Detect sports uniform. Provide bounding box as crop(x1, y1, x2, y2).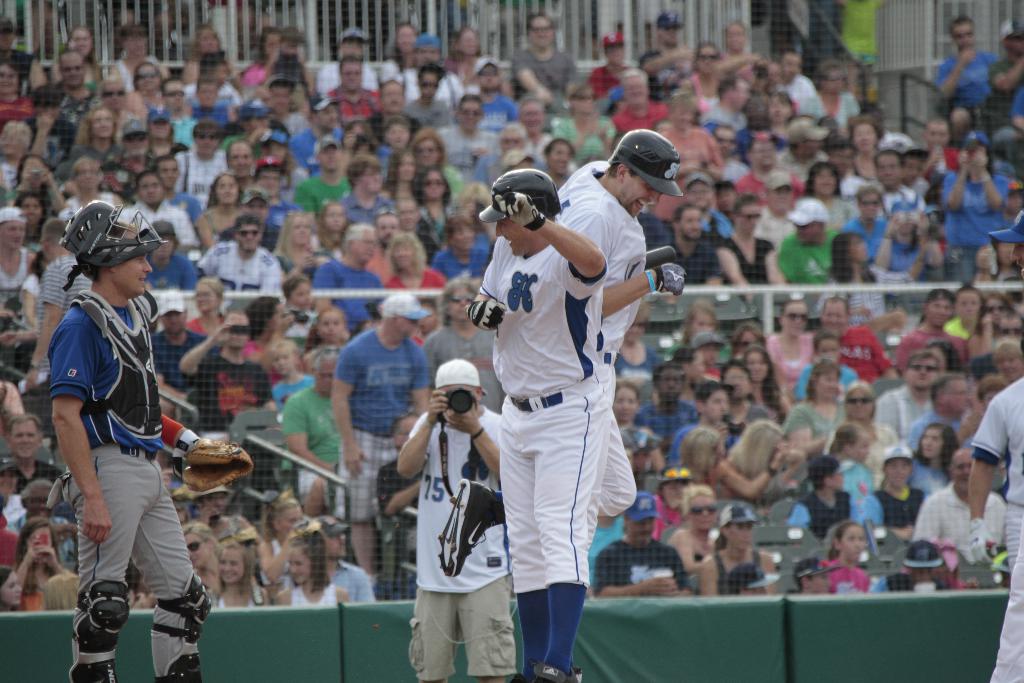
crop(931, 181, 1002, 284).
